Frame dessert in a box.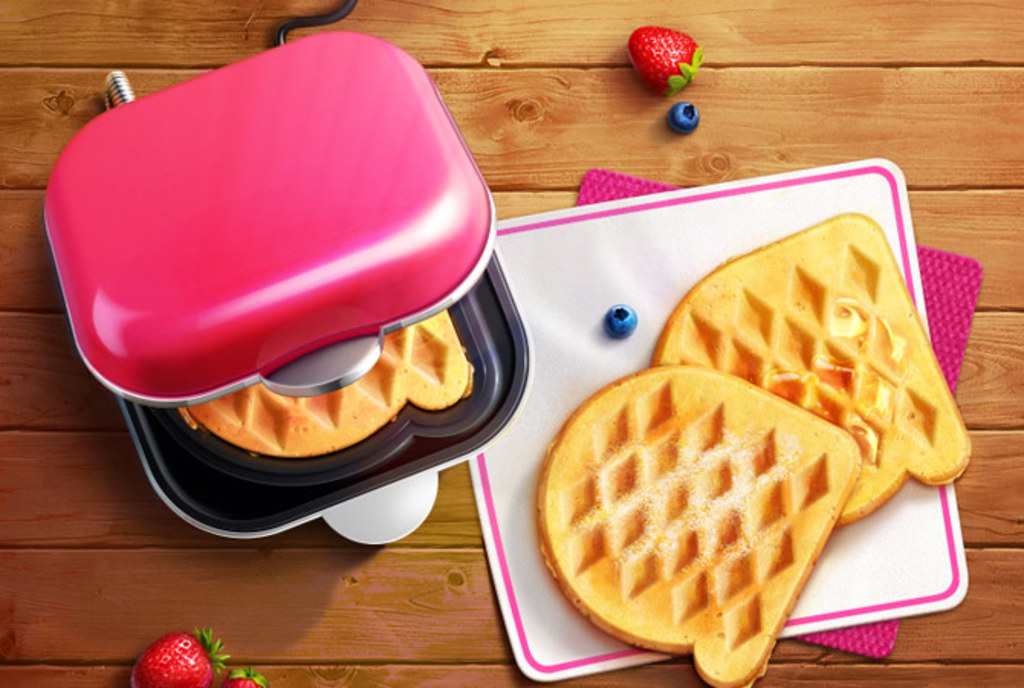
l=503, t=240, r=955, b=687.
